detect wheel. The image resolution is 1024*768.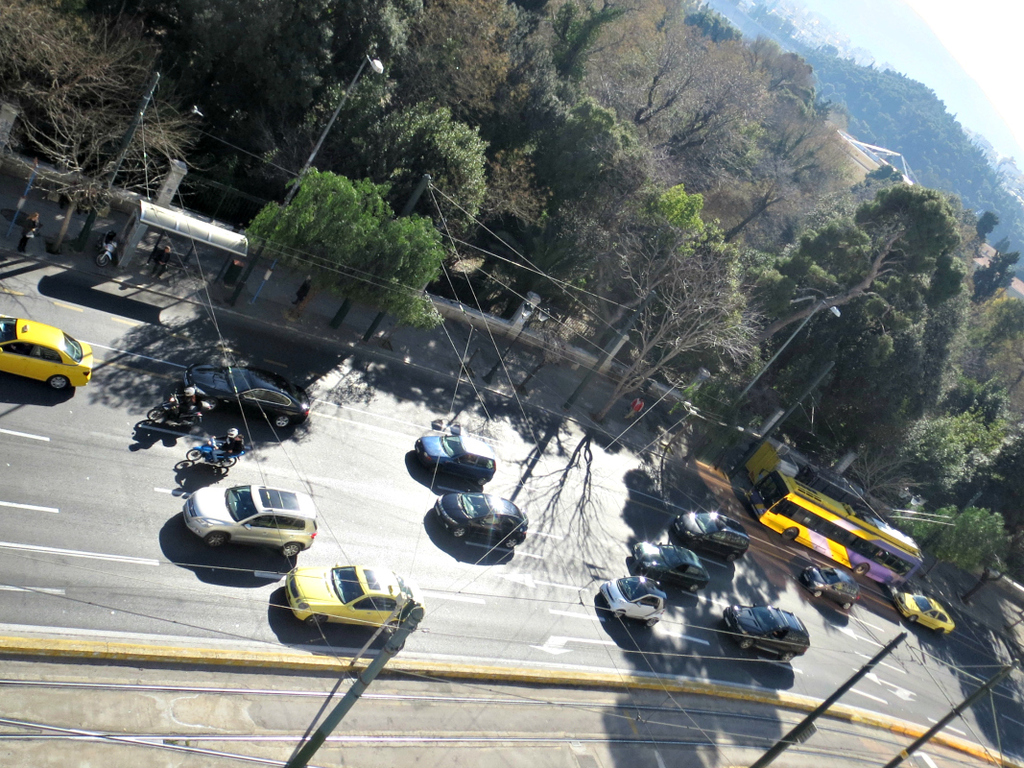
<box>183,448,200,462</box>.
